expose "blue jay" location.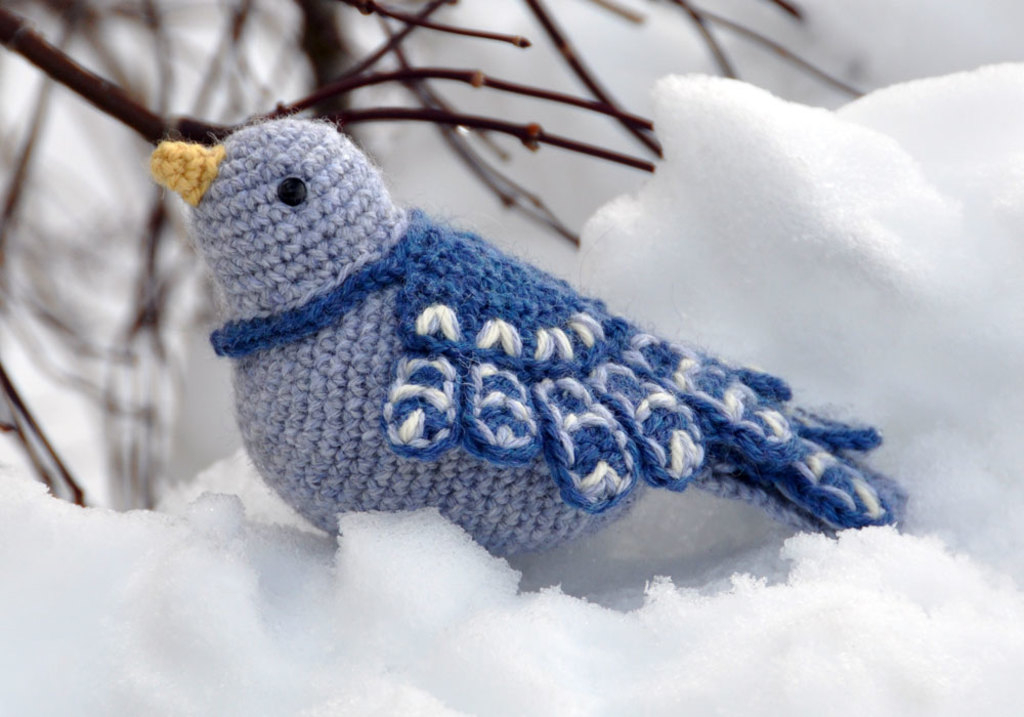
Exposed at <bbox>141, 112, 910, 557</bbox>.
